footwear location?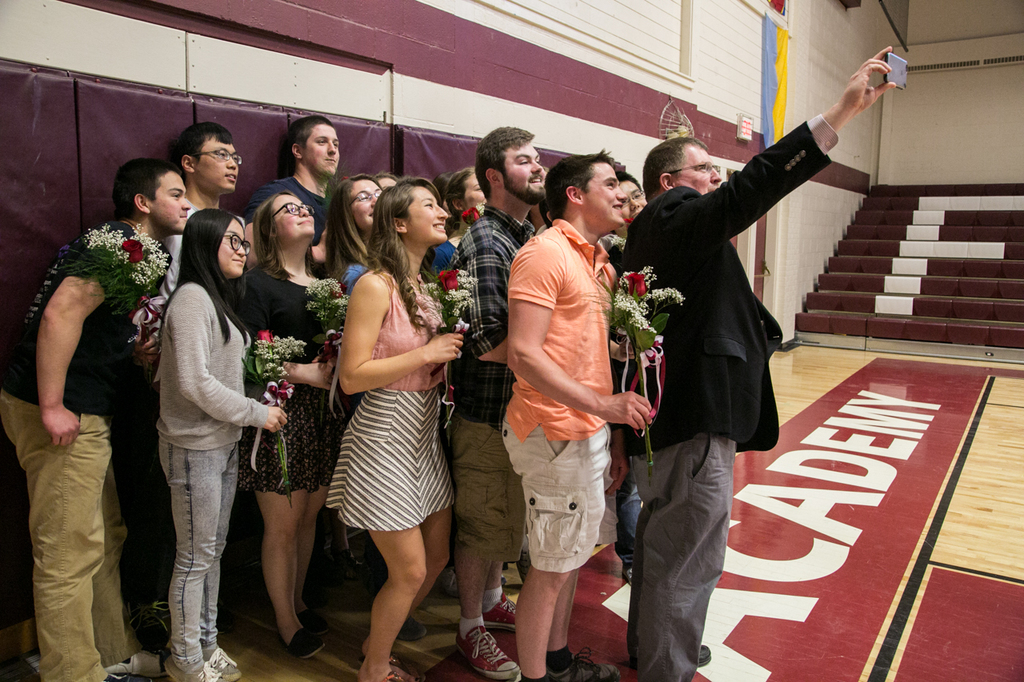
crop(170, 662, 218, 681)
